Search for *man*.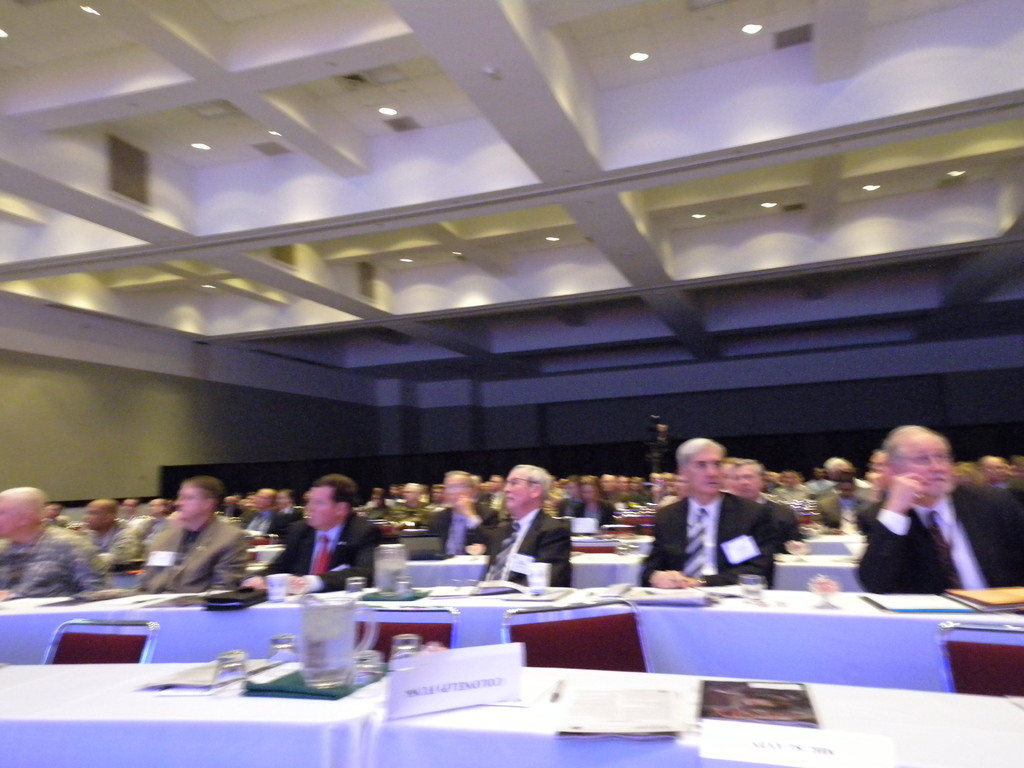
Found at bbox(0, 486, 122, 600).
